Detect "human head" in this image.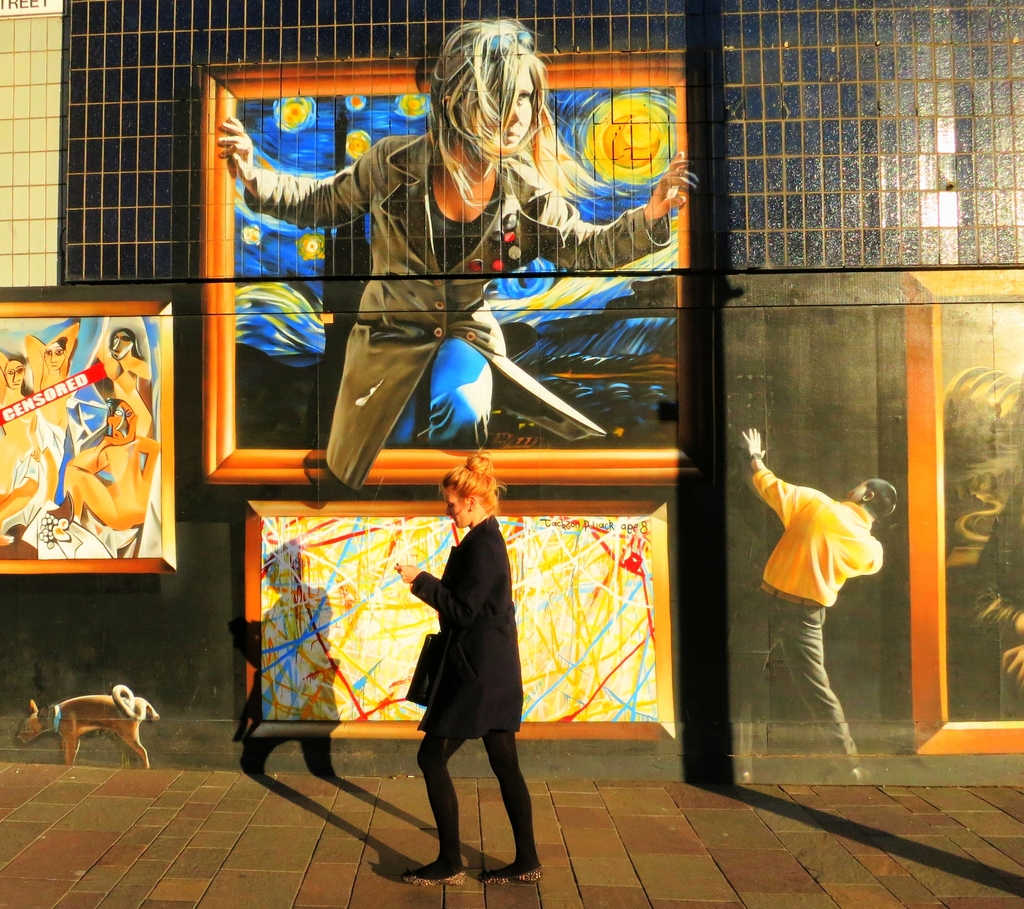
Detection: (left=36, top=337, right=64, bottom=369).
